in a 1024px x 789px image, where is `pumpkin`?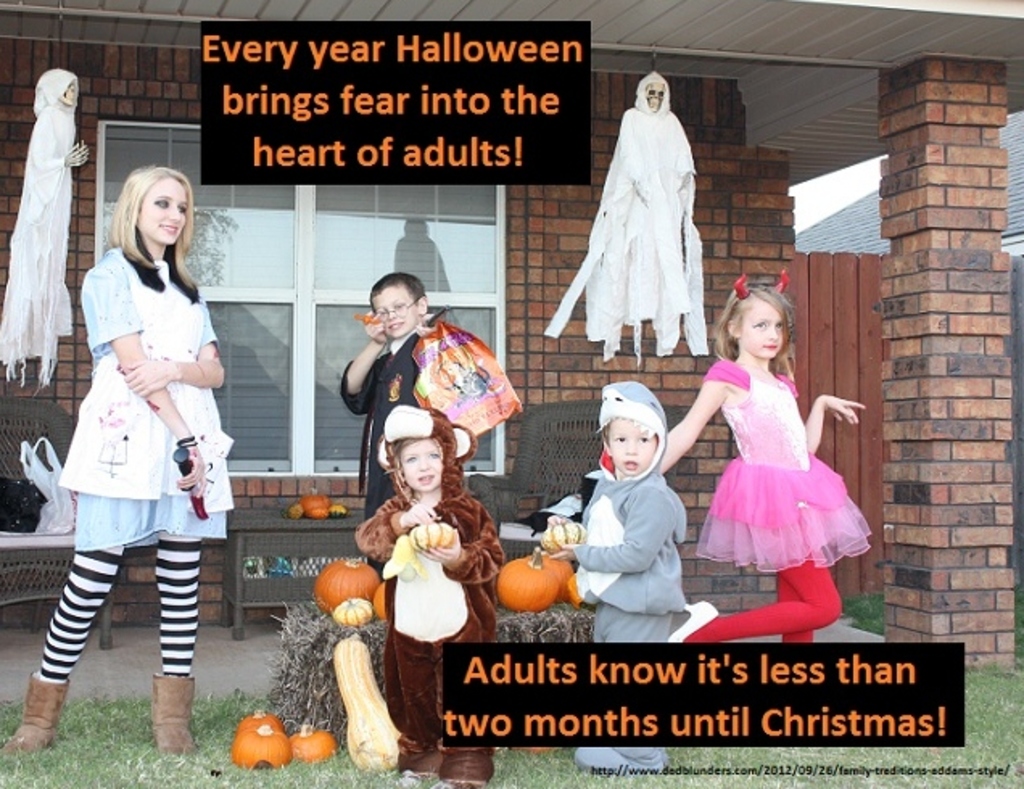
BBox(333, 633, 404, 775).
